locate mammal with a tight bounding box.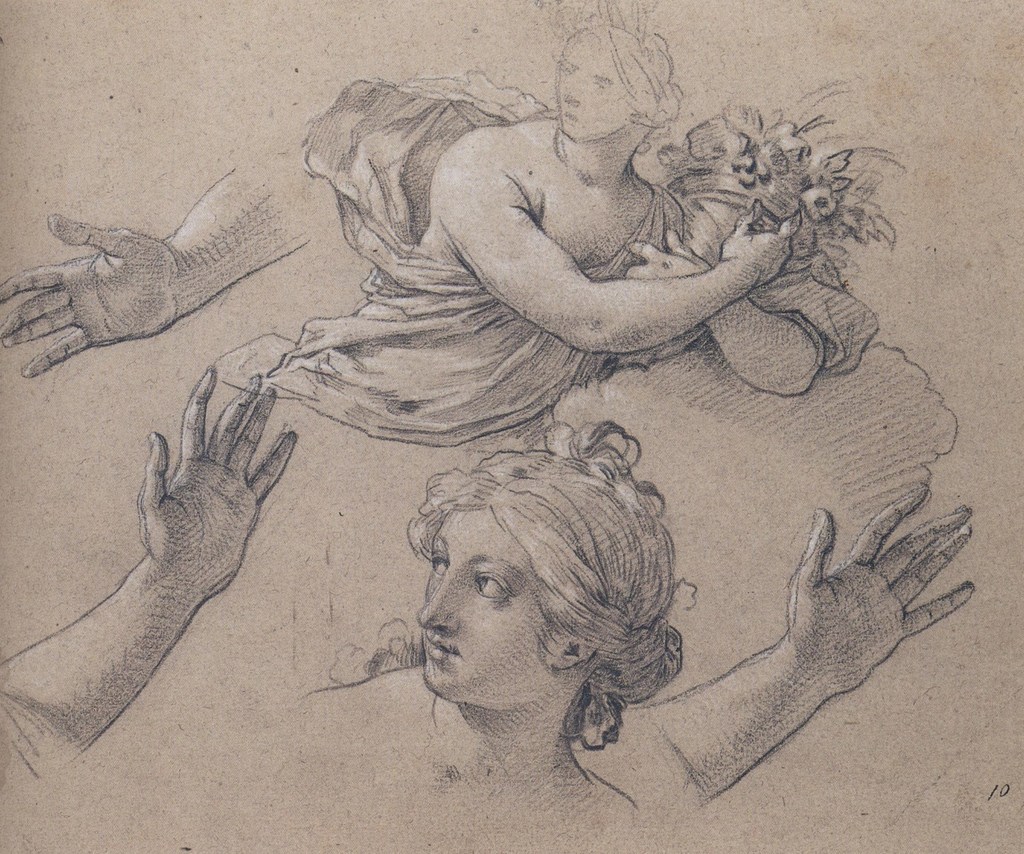
(225,412,978,853).
